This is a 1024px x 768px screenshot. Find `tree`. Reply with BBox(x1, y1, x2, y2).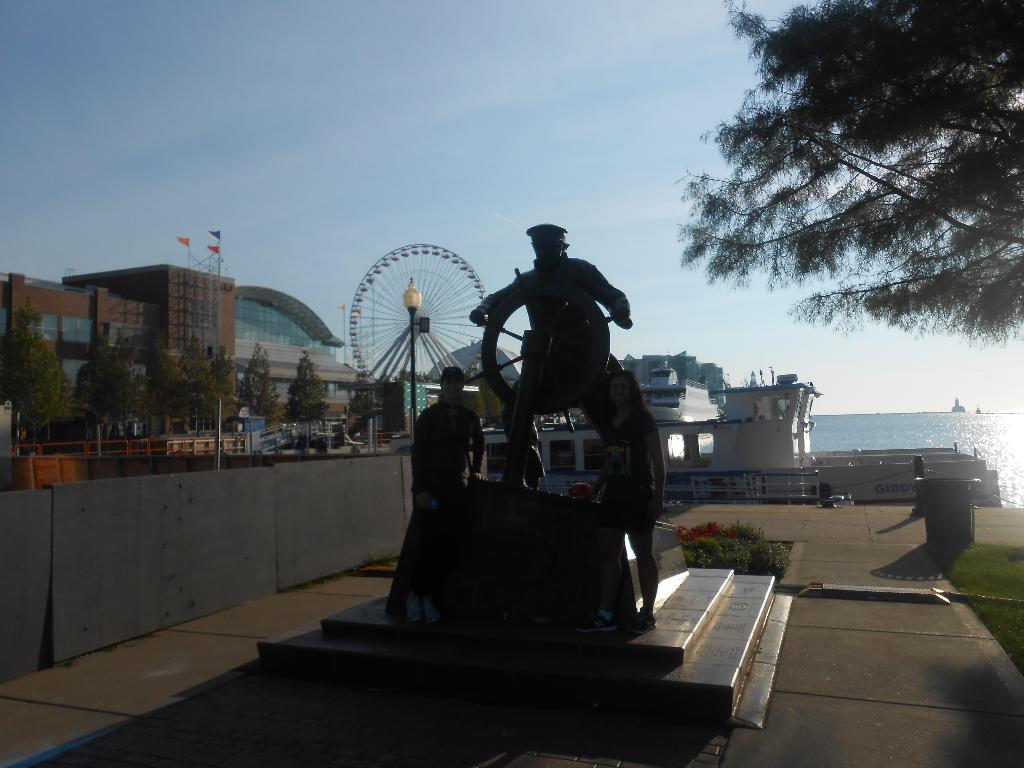
BBox(0, 296, 75, 477).
